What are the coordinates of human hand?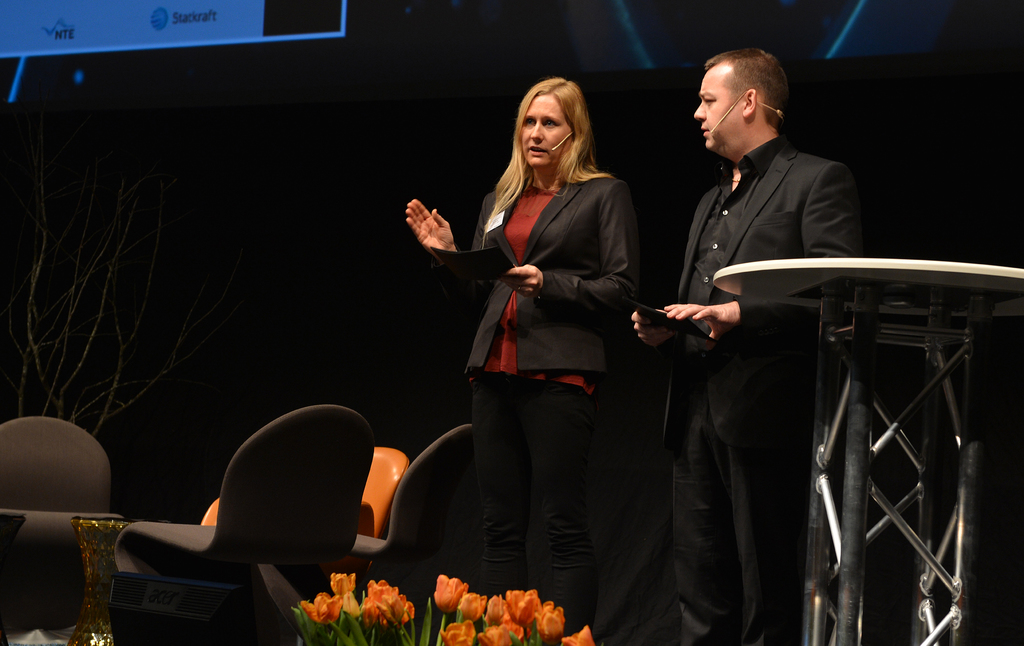
(x1=633, y1=310, x2=676, y2=350).
